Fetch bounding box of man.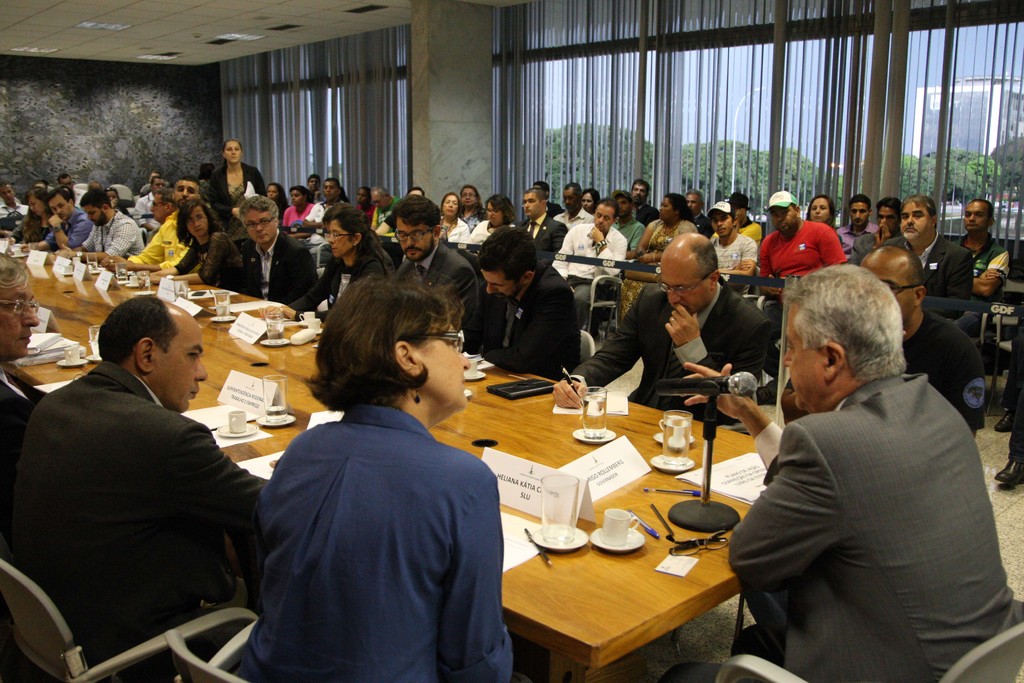
Bbox: [left=753, top=191, right=849, bottom=313].
